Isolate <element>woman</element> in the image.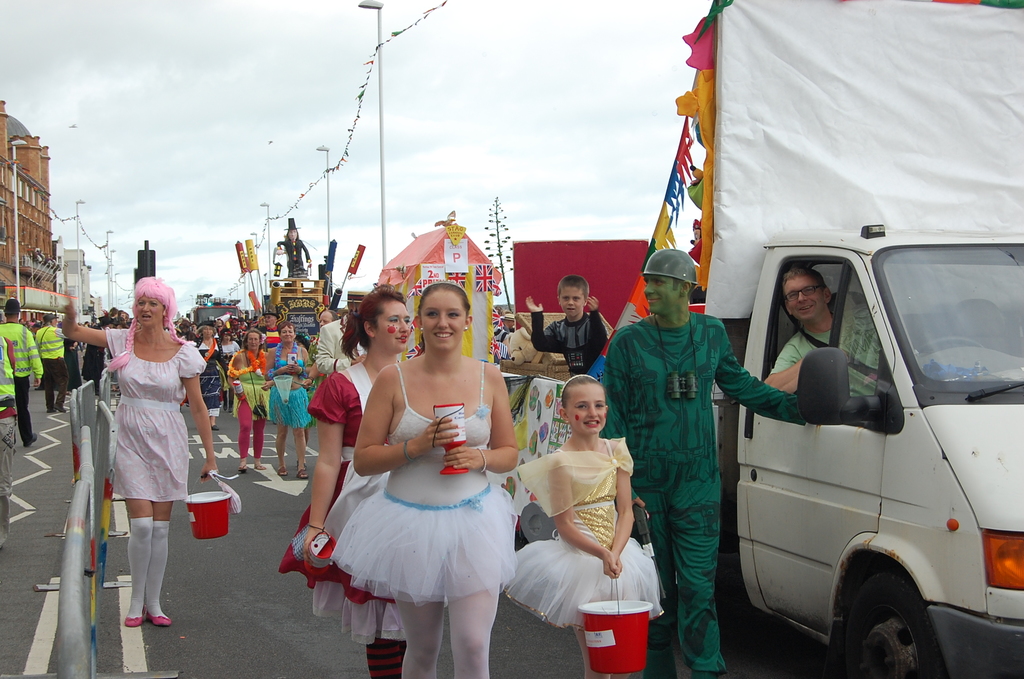
Isolated region: select_region(276, 284, 426, 678).
